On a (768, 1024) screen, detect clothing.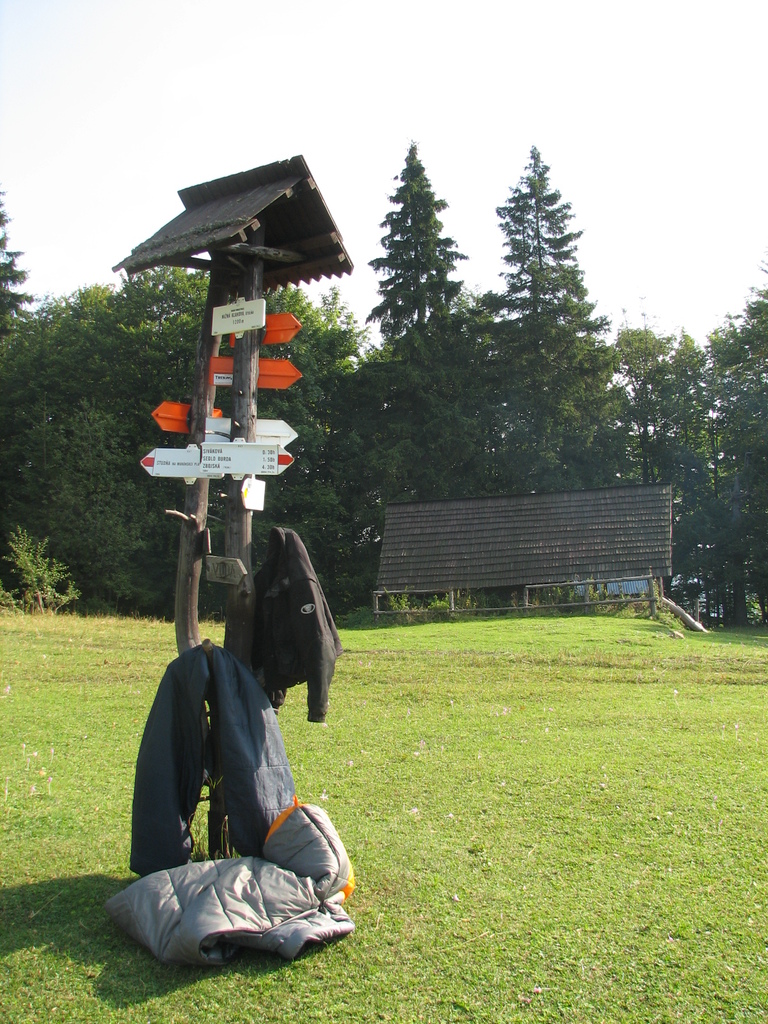
Rect(244, 521, 348, 731).
